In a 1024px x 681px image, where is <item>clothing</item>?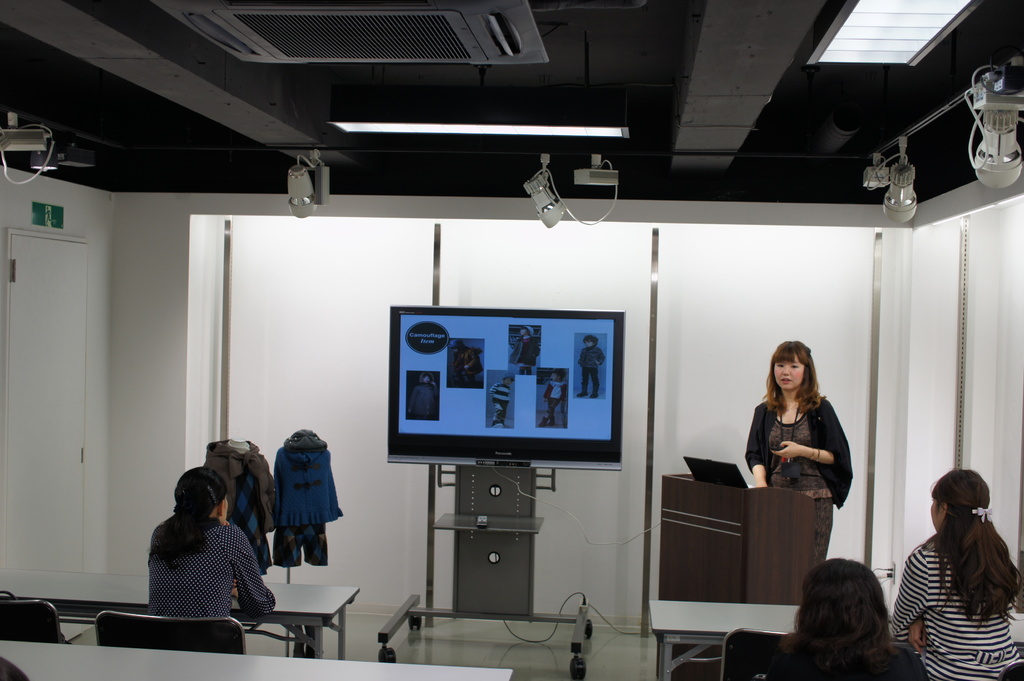
region(143, 513, 285, 625).
